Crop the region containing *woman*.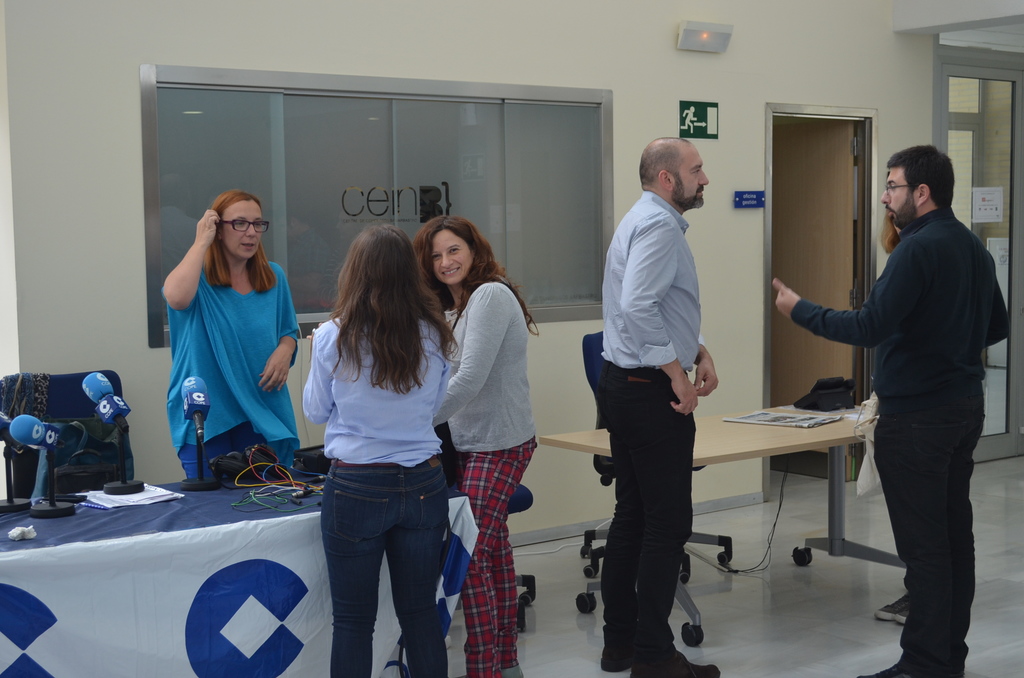
Crop region: rect(278, 217, 470, 668).
